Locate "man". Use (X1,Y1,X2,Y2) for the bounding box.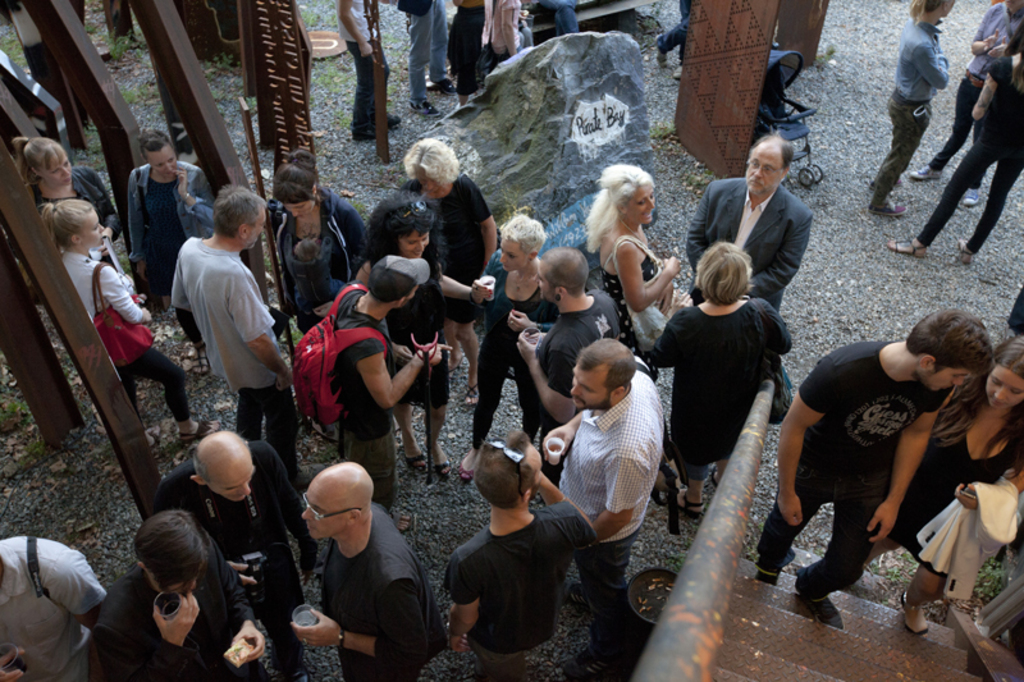
(143,424,310,681).
